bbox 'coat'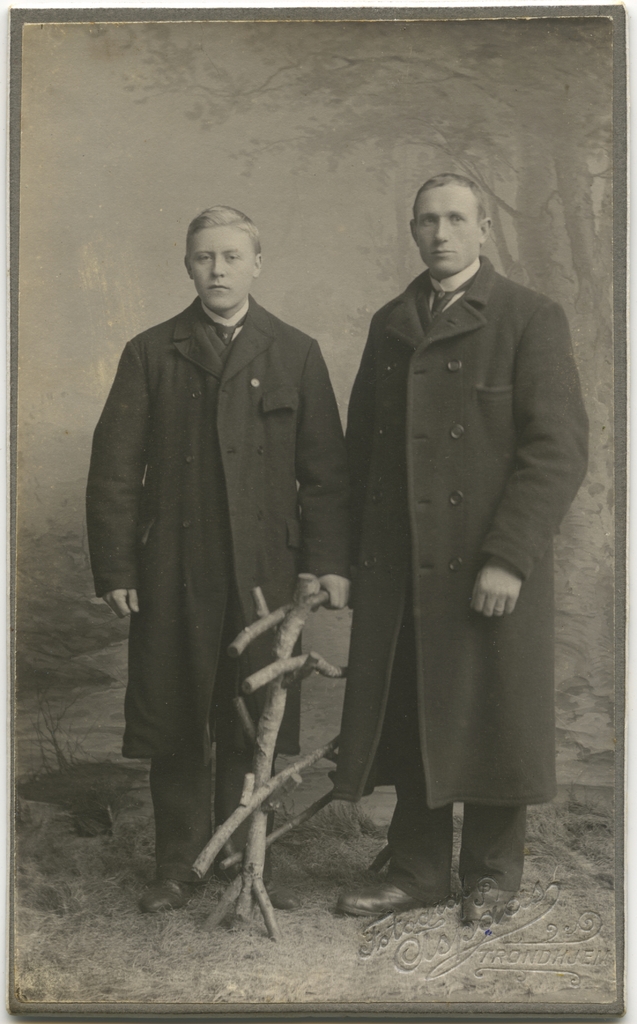
box=[321, 250, 600, 806]
